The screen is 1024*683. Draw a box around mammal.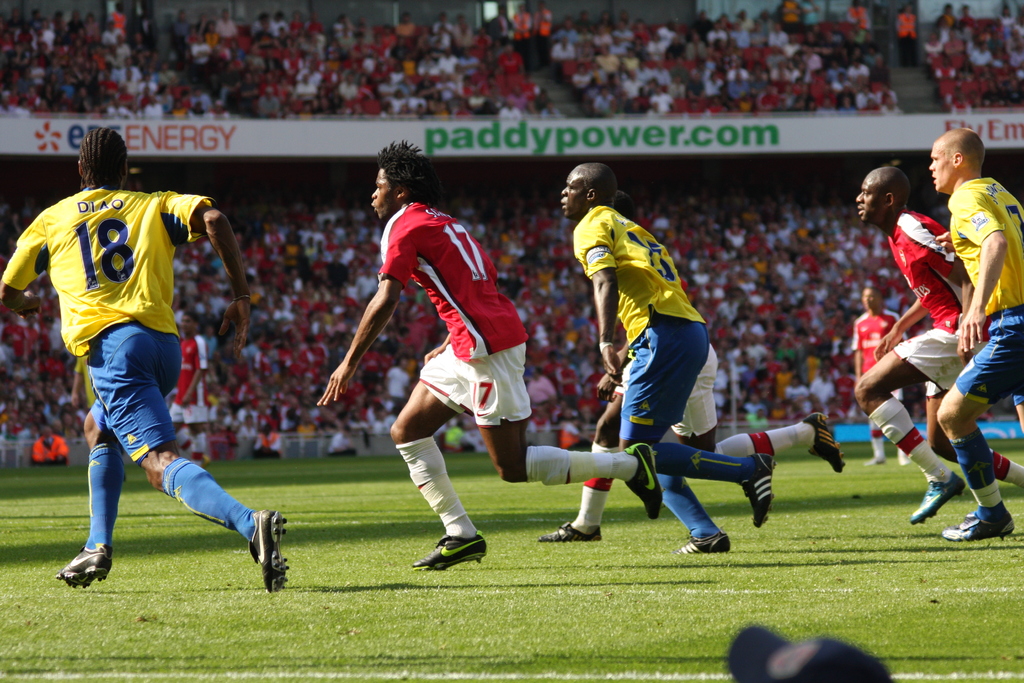
930:126:1023:542.
